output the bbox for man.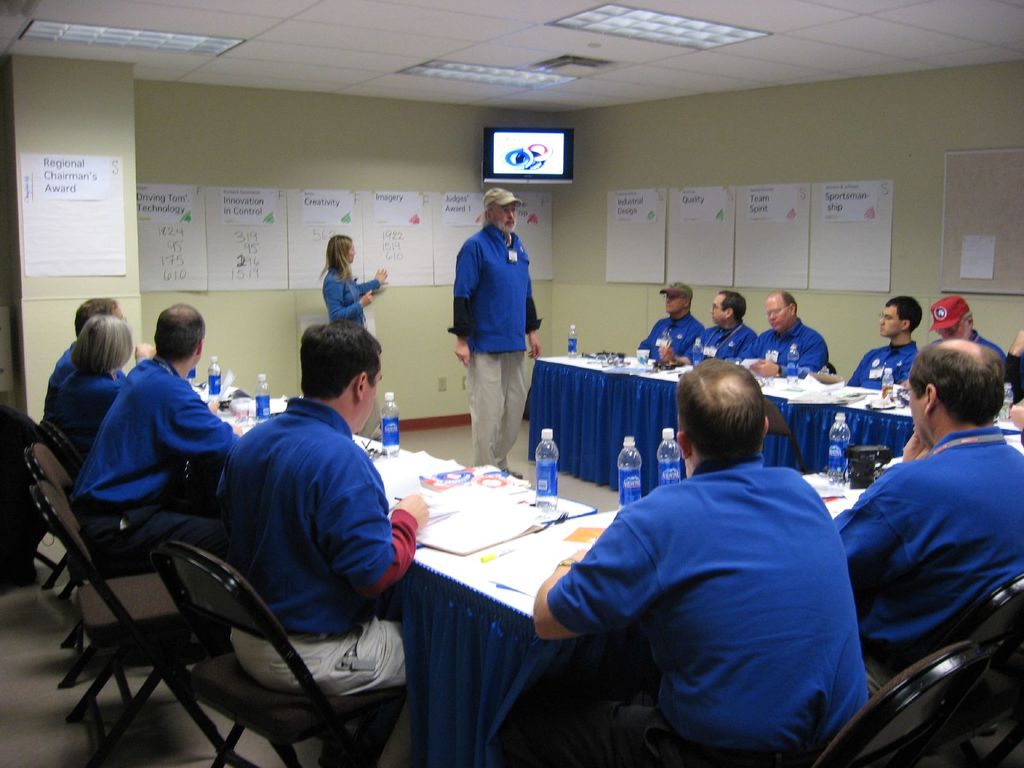
[x1=732, y1=288, x2=831, y2=383].
